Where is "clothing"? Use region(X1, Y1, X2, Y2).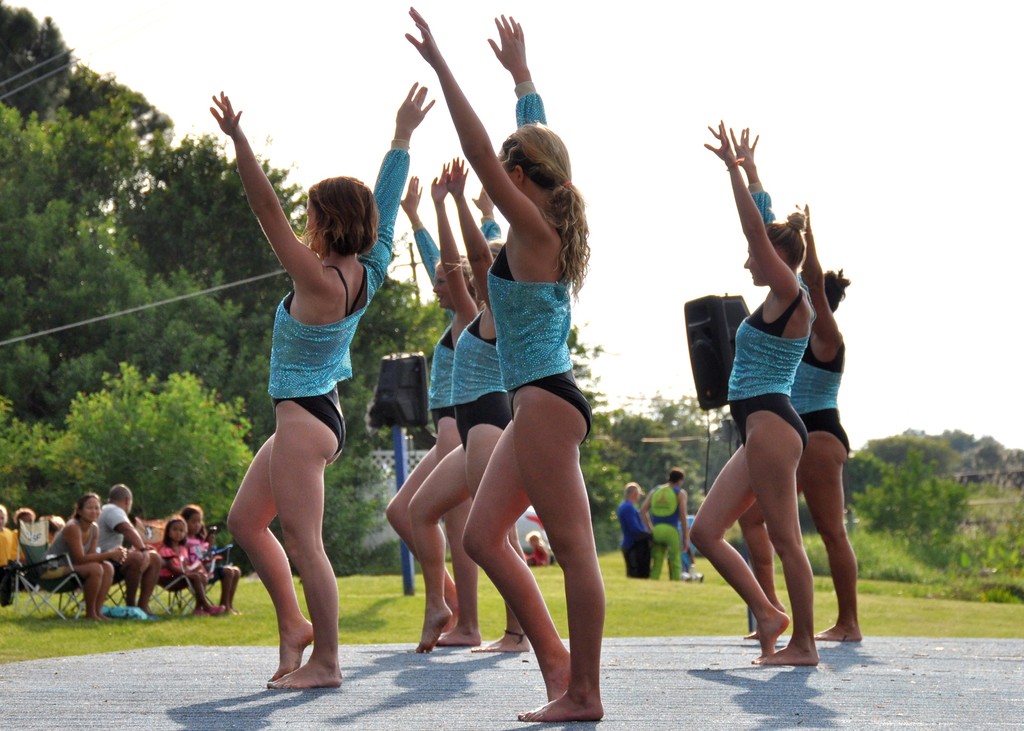
region(95, 501, 130, 580).
